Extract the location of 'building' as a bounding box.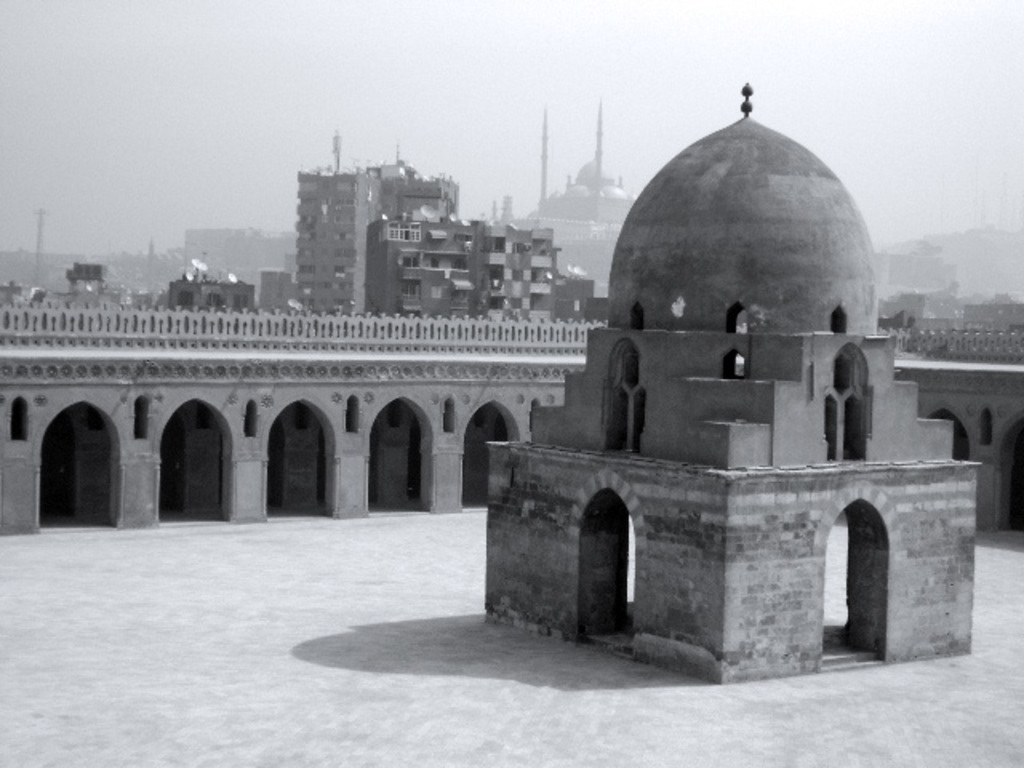
box(186, 222, 286, 306).
